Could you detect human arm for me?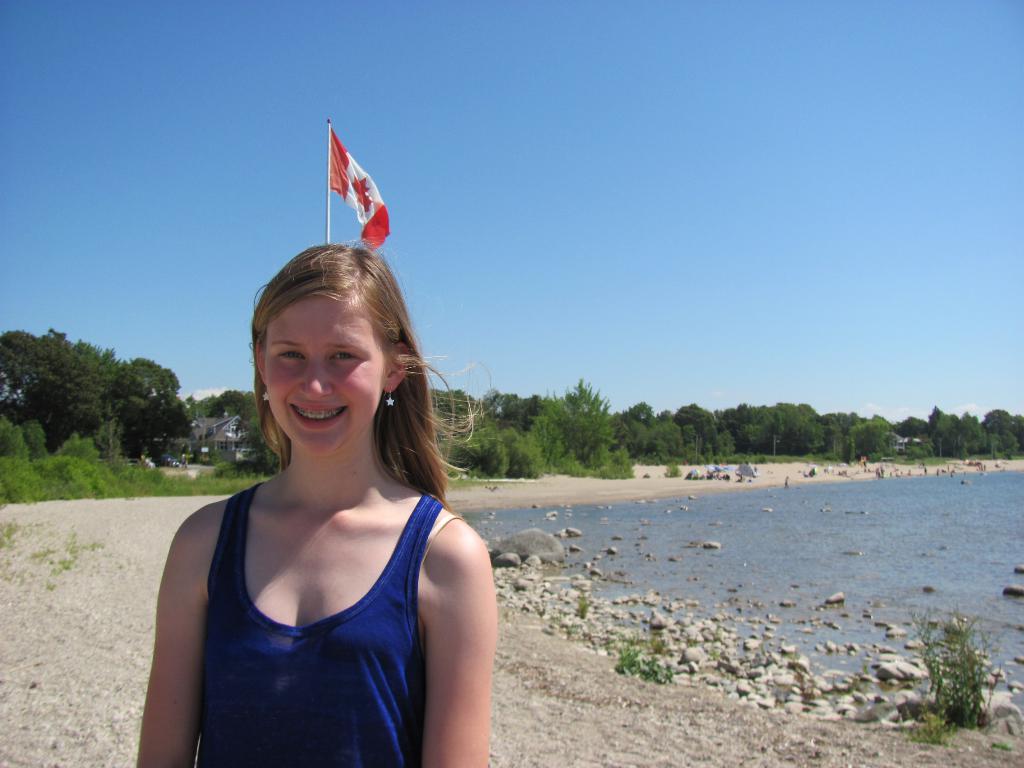
Detection result: <box>124,493,227,762</box>.
